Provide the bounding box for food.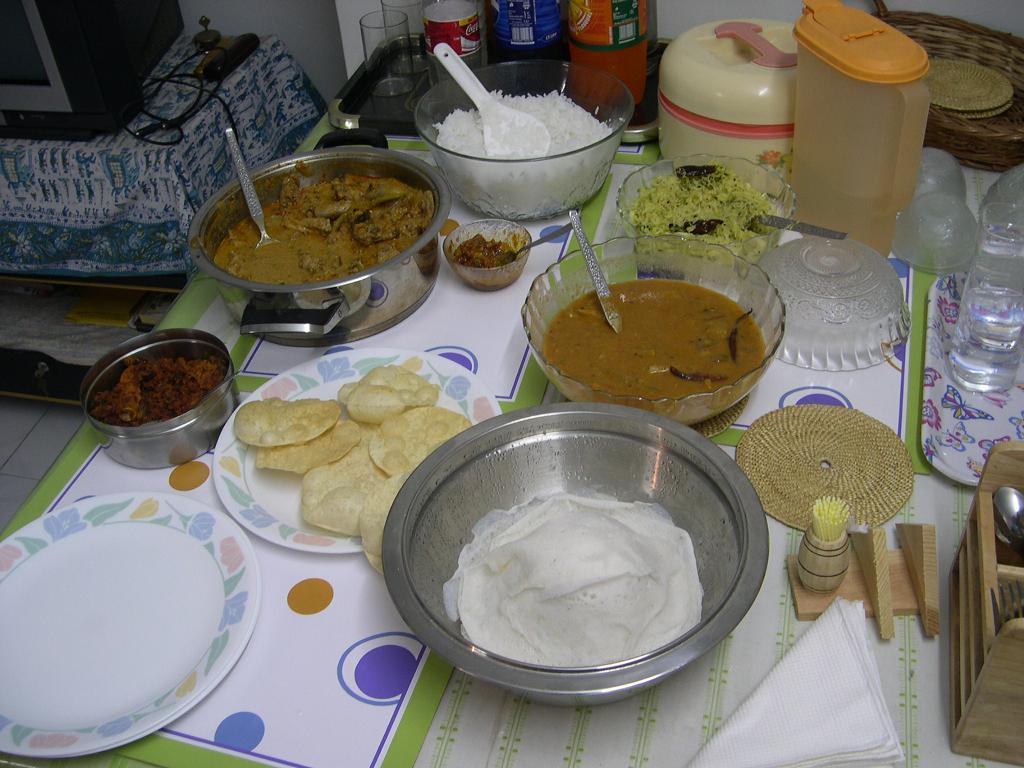
detection(456, 229, 519, 268).
